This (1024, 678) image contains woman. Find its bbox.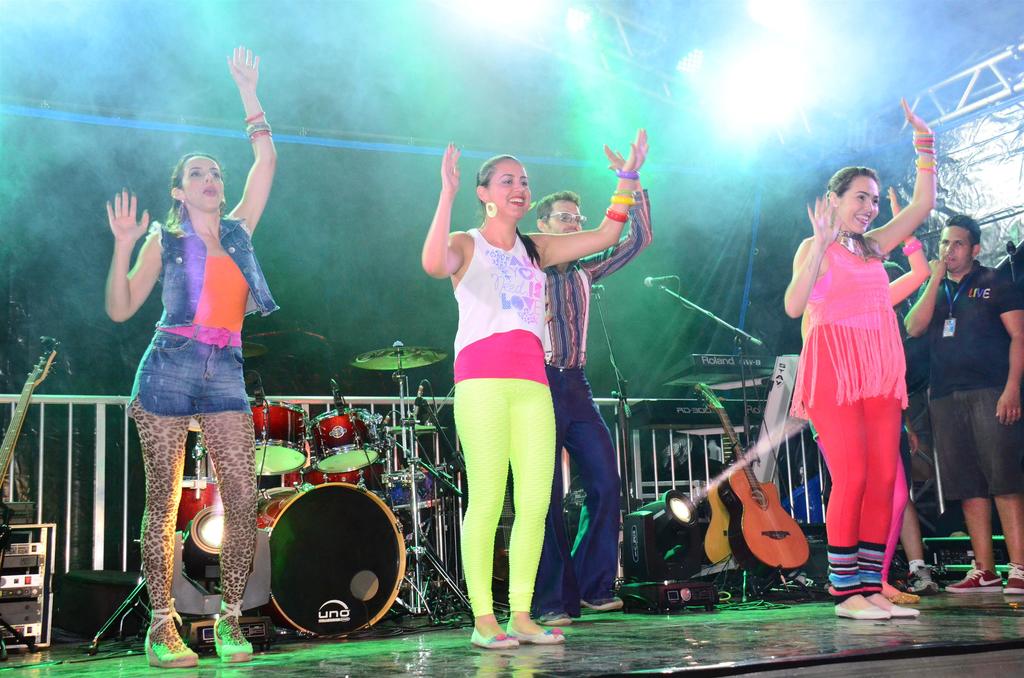
422,128,652,649.
